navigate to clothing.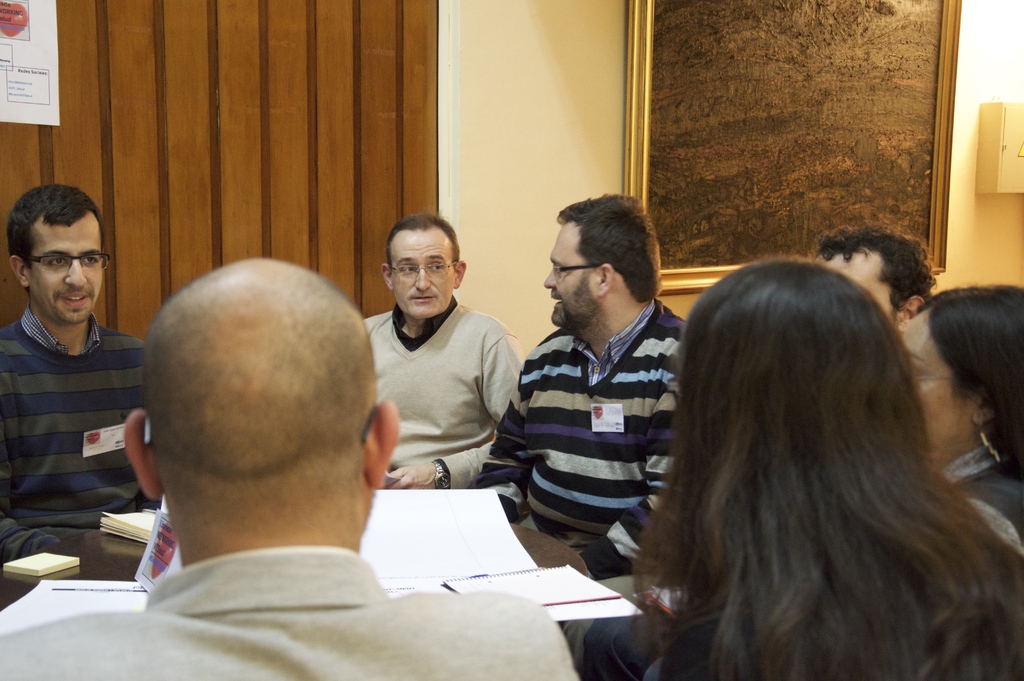
Navigation target: 365,299,517,495.
